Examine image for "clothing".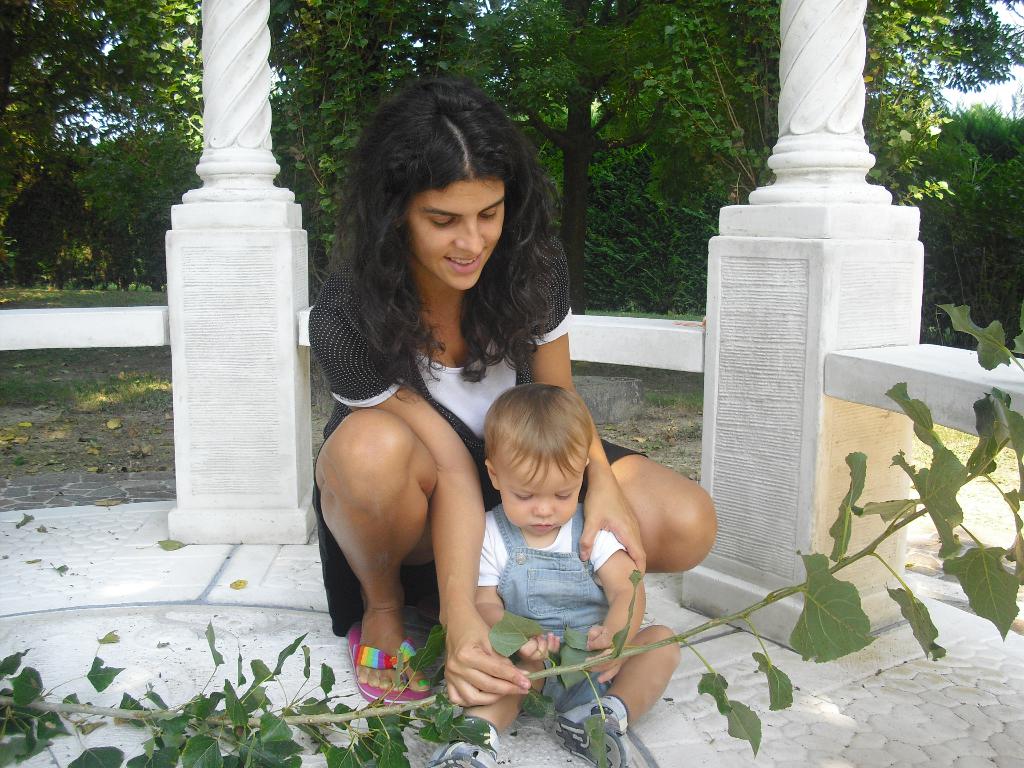
Examination result: BBox(308, 232, 649, 632).
